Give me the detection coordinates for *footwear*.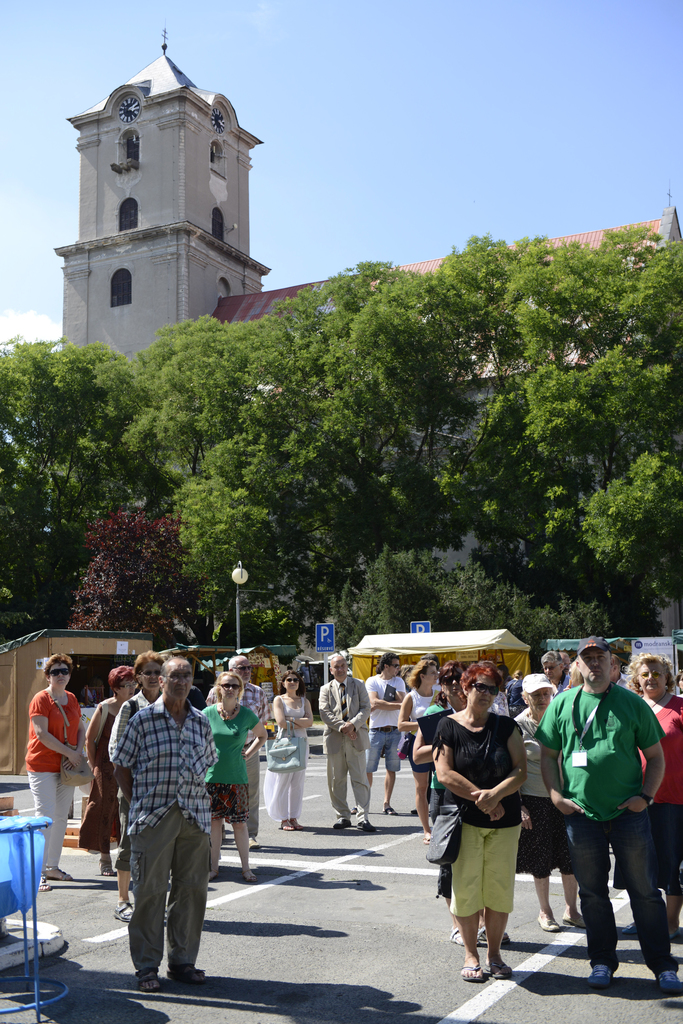
x1=280 y1=818 x2=293 y2=831.
